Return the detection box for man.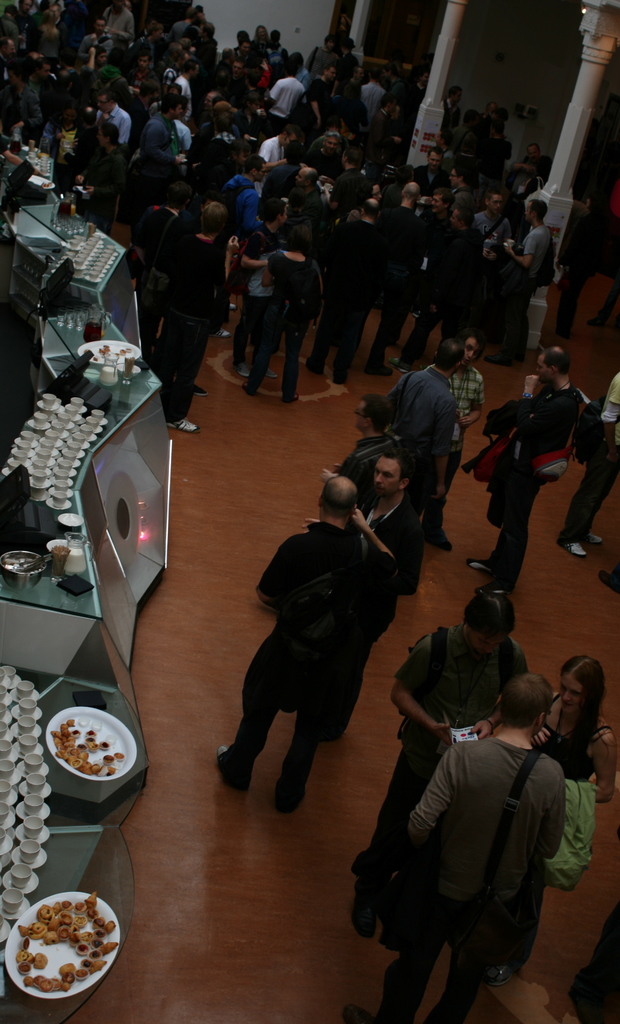
[215,479,389,822].
